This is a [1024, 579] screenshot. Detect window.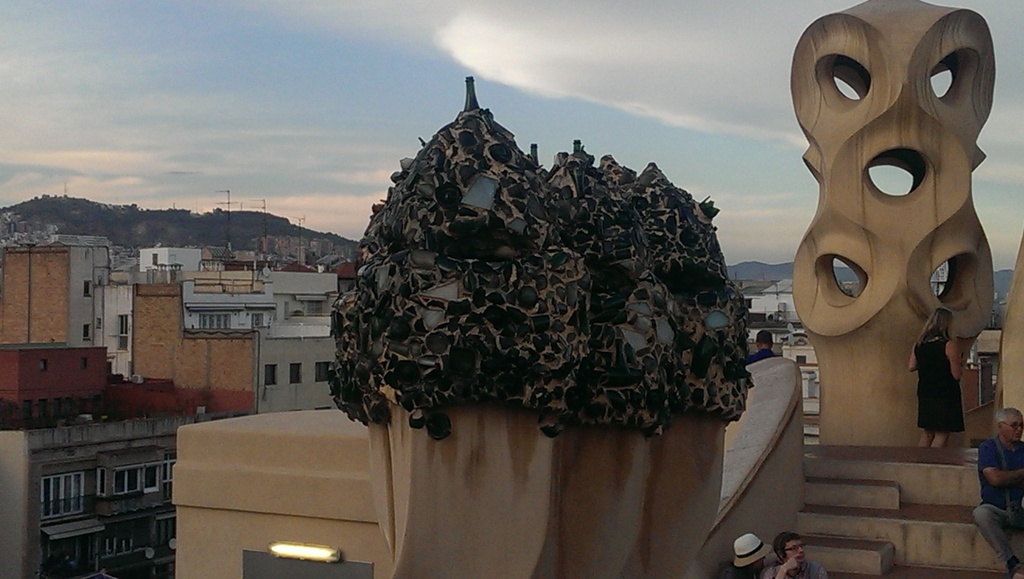
<box>254,316,263,330</box>.
